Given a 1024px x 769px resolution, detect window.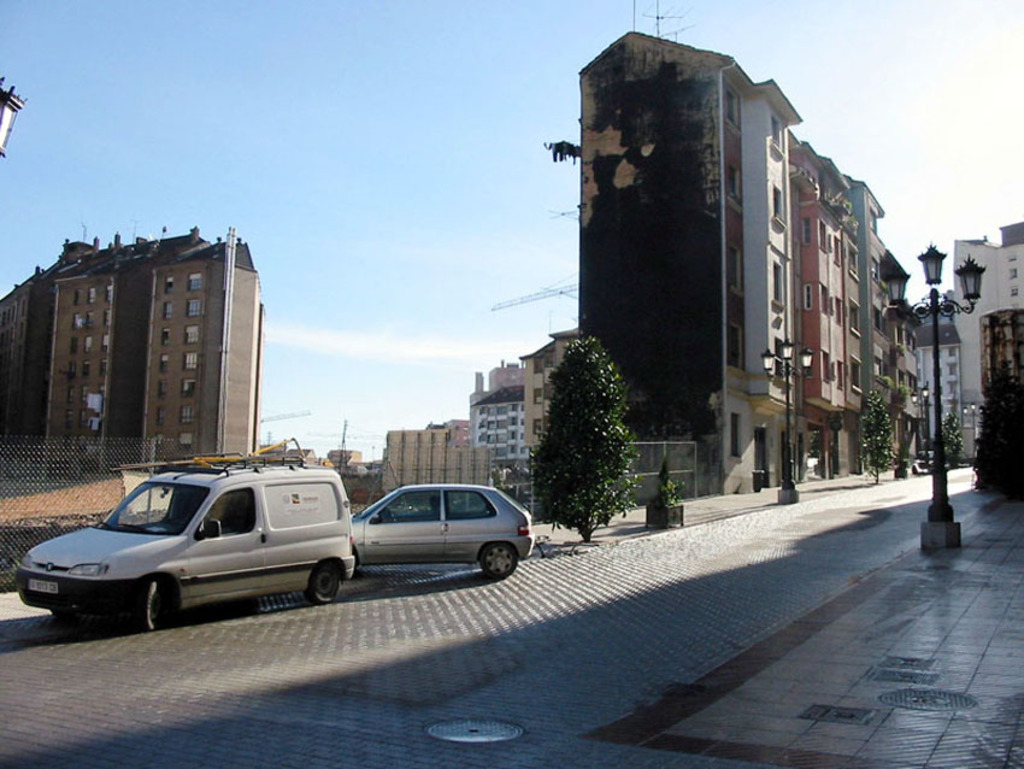
rect(530, 387, 542, 400).
